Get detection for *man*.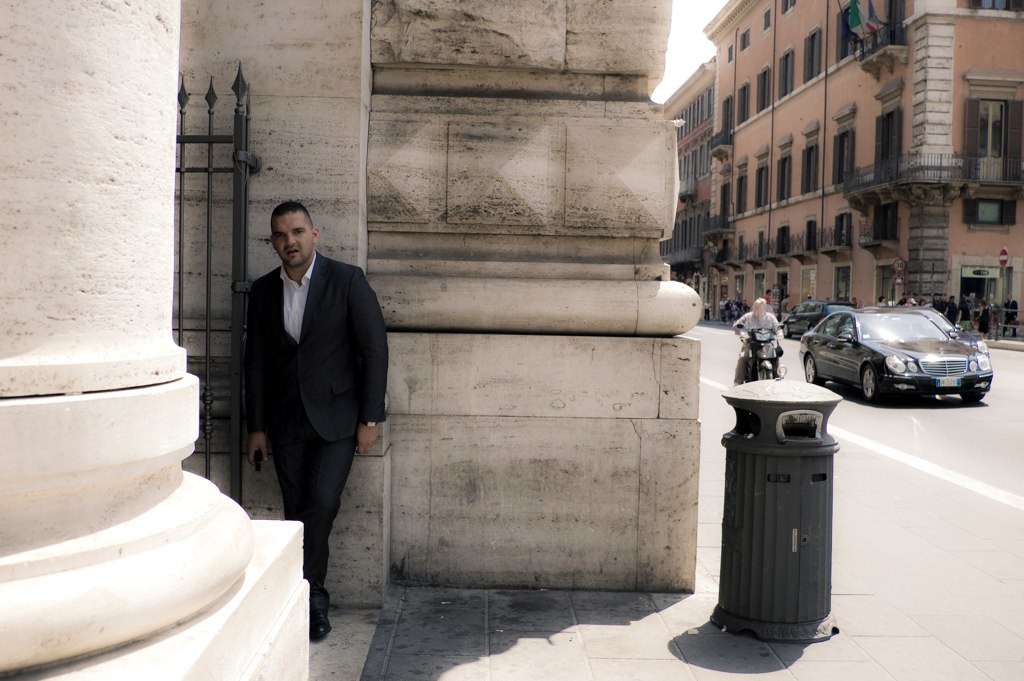
Detection: x1=779, y1=292, x2=791, y2=320.
